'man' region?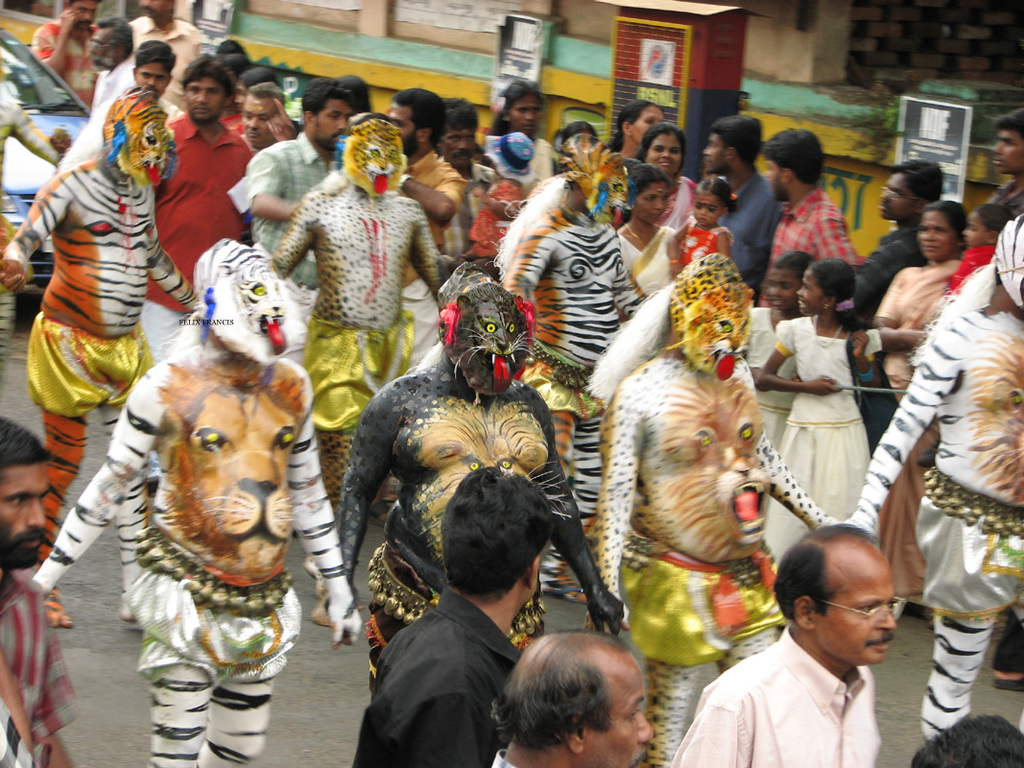
rect(0, 417, 81, 767)
